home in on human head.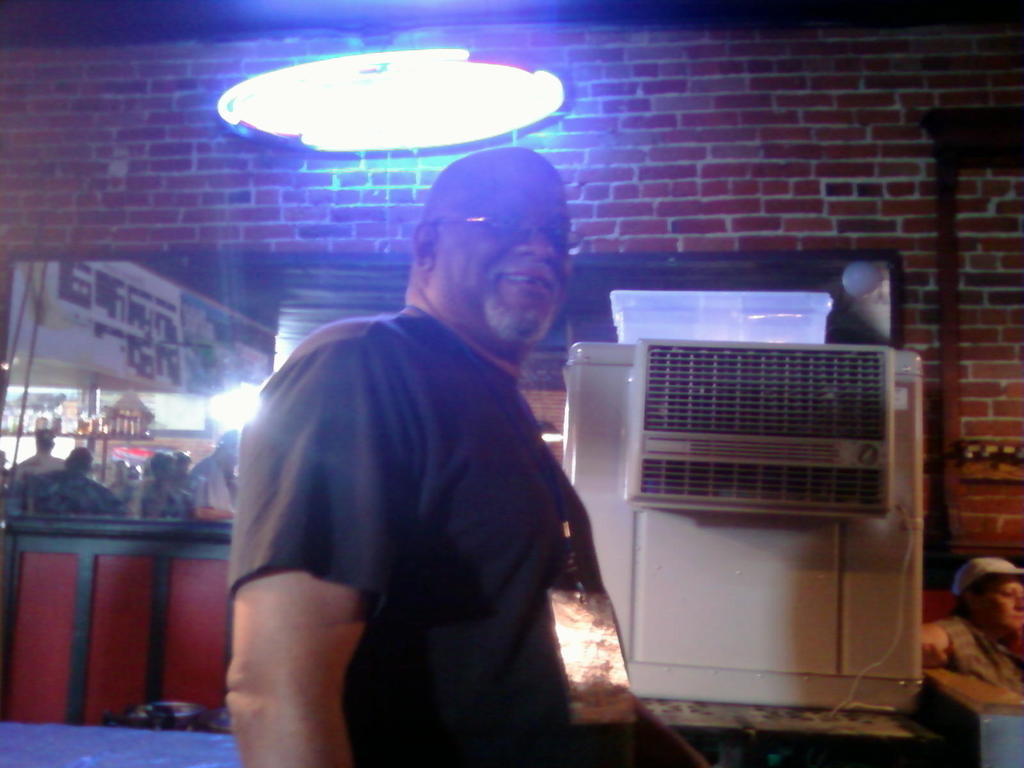
Homed in at bbox=(149, 451, 177, 479).
